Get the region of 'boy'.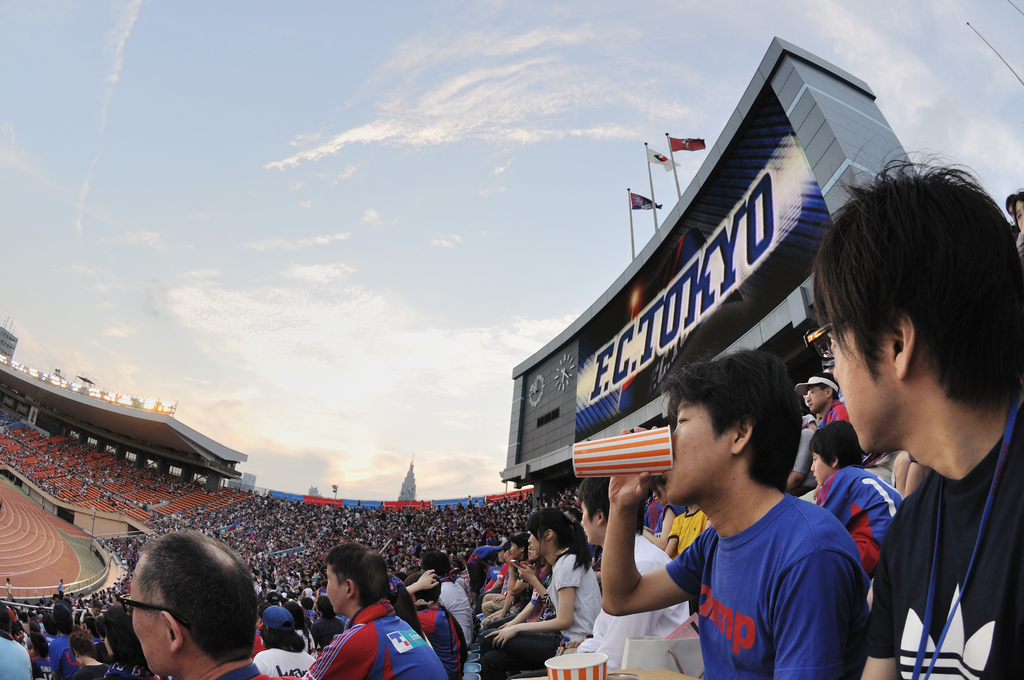
x1=802 y1=154 x2=1023 y2=679.
